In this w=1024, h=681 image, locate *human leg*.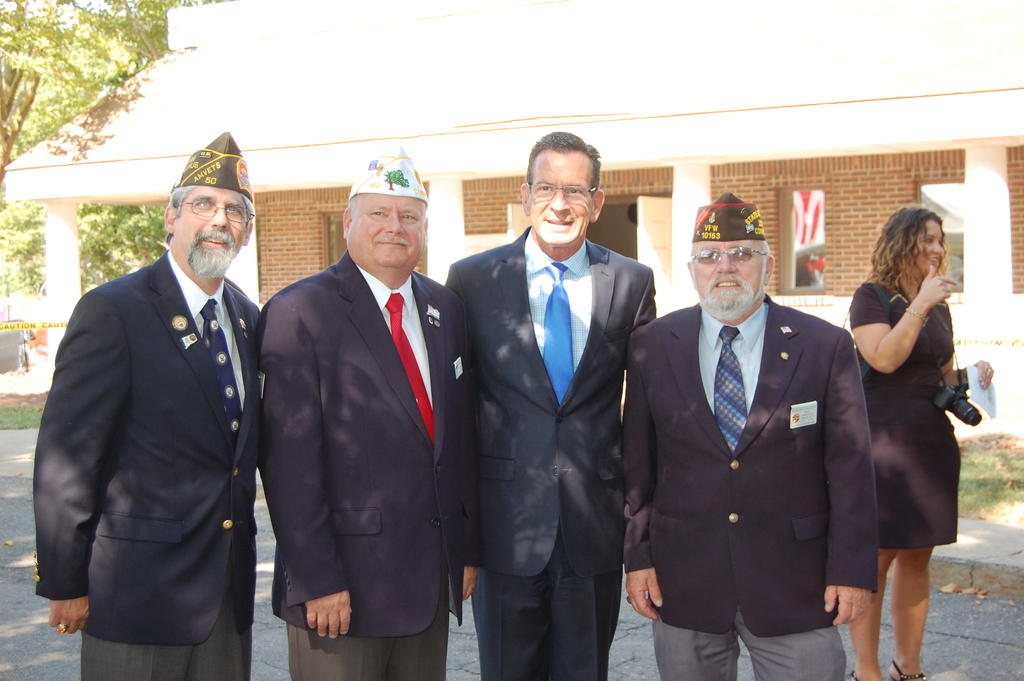
Bounding box: bbox=(888, 521, 948, 669).
